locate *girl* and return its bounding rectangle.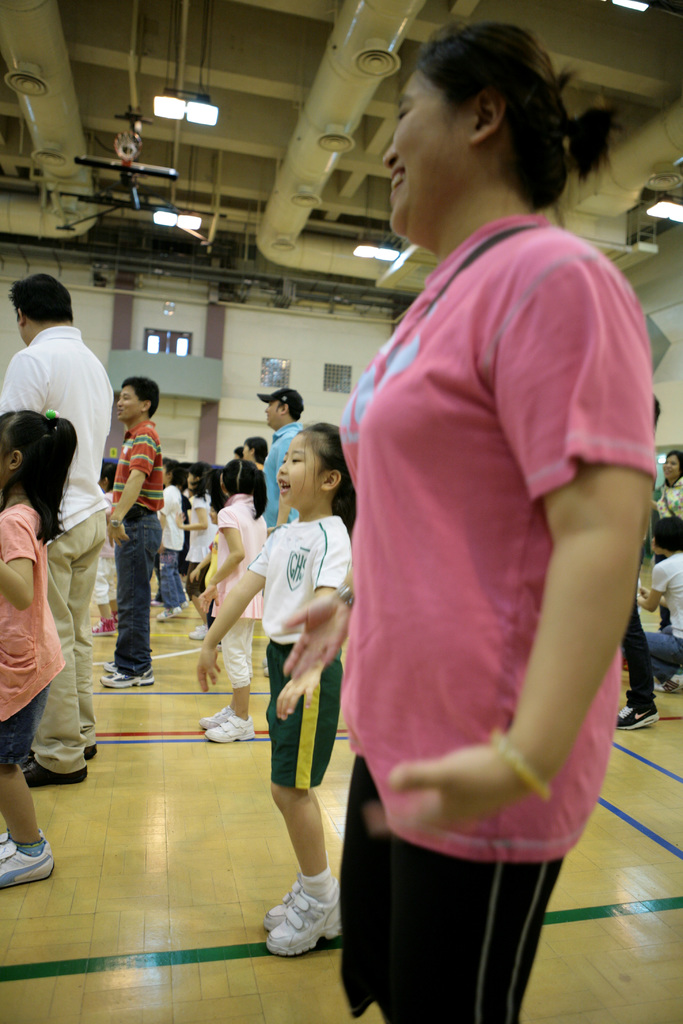
[left=193, top=415, right=357, bottom=963].
